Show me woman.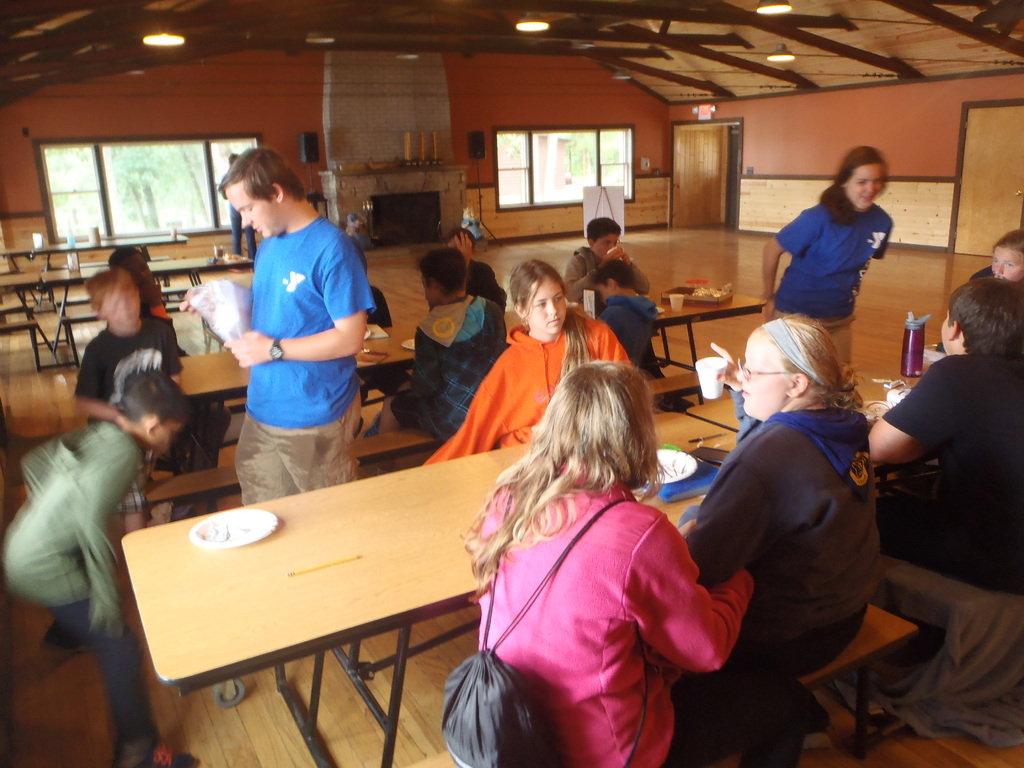
woman is here: 412, 259, 625, 471.
